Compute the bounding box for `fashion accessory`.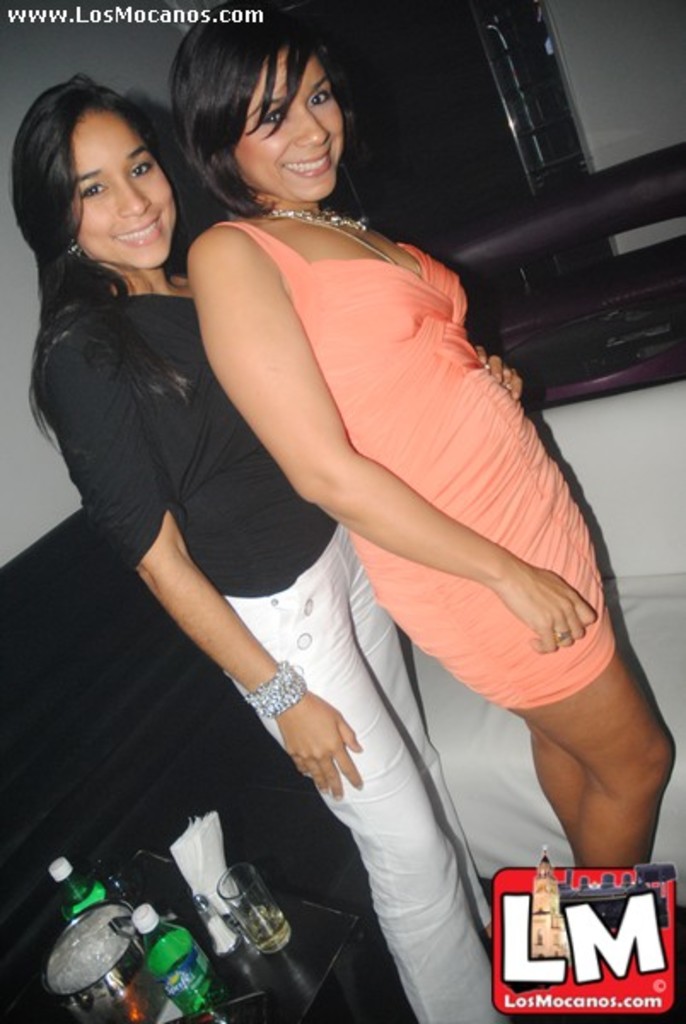
[263,203,370,232].
